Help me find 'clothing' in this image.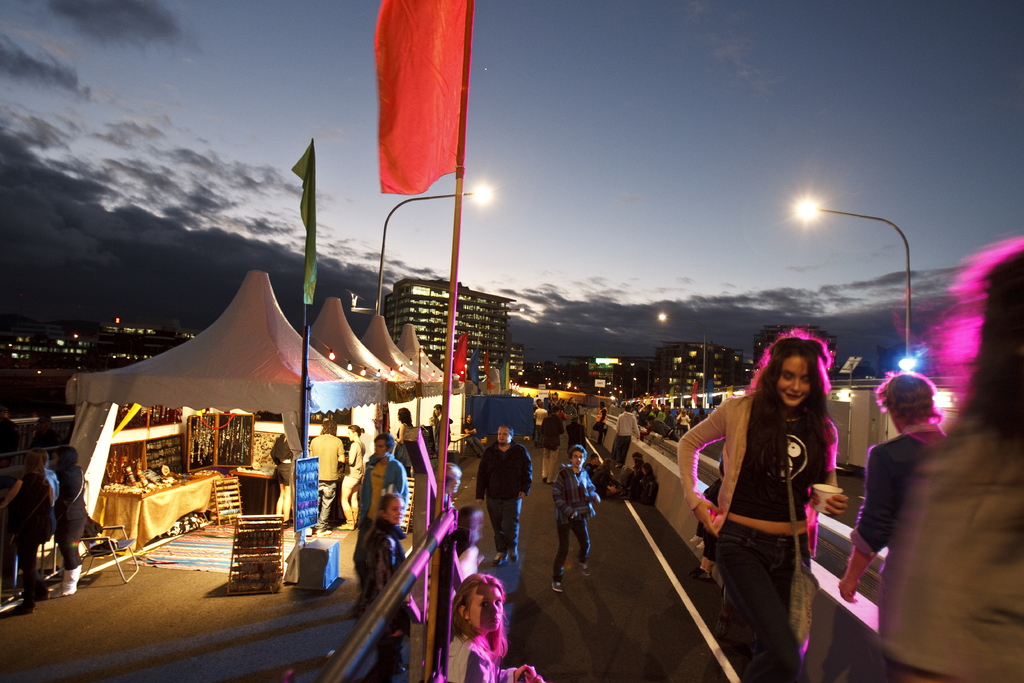
Found it: rect(566, 423, 587, 450).
